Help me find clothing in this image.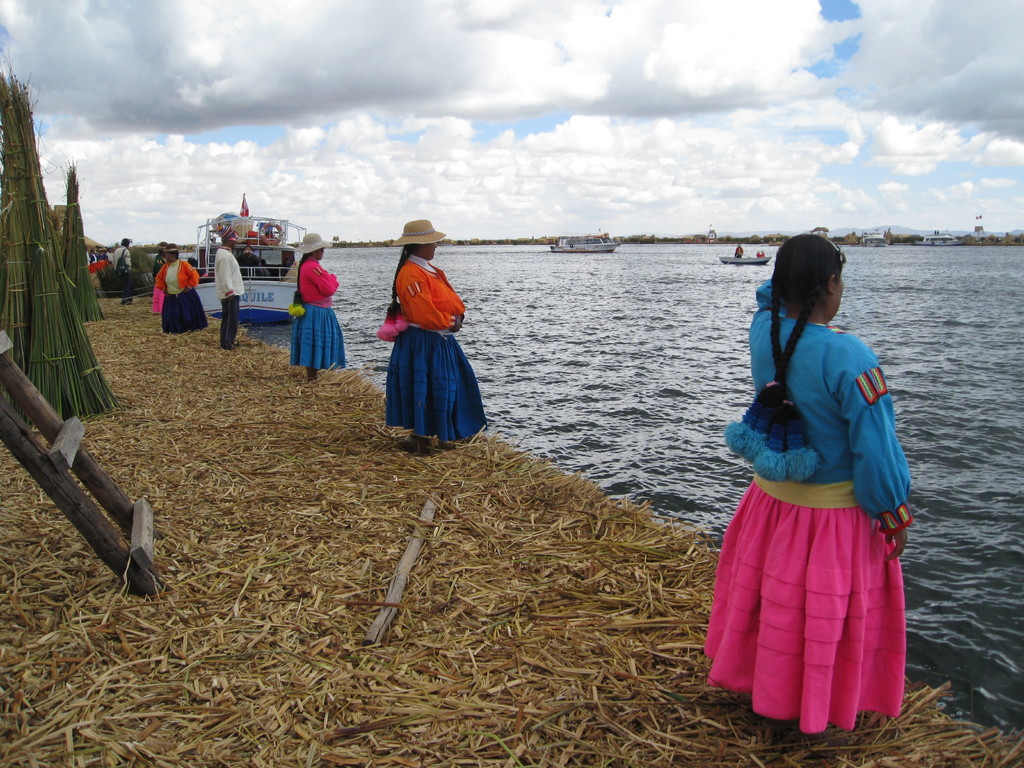
Found it: <bbox>152, 262, 205, 335</bbox>.
